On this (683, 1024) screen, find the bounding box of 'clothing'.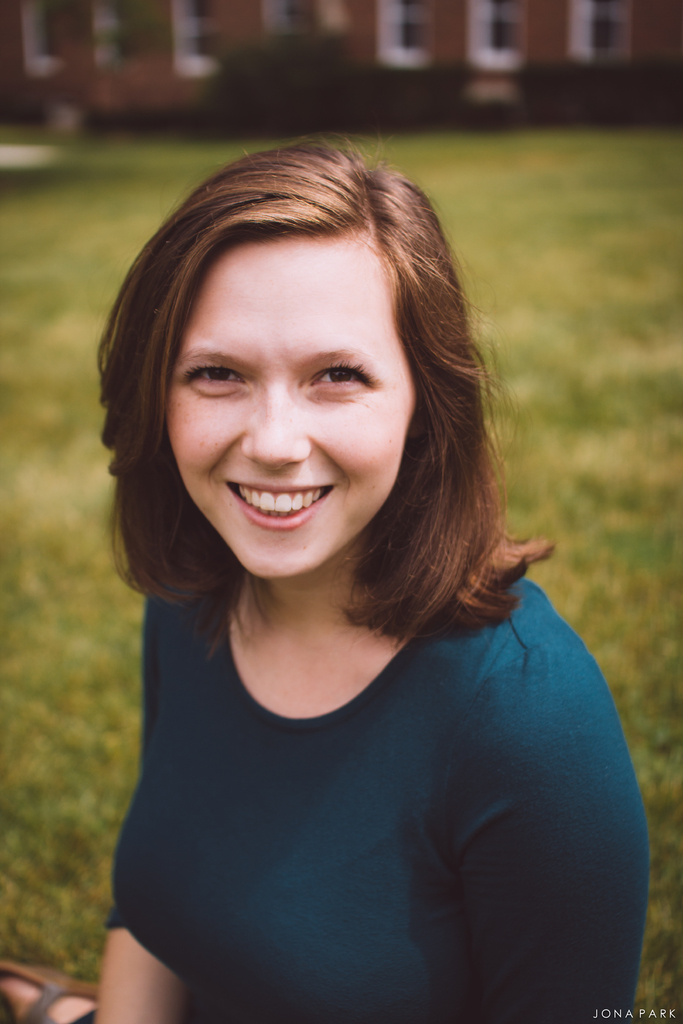
Bounding box: pyautogui.locateOnScreen(78, 534, 648, 1006).
